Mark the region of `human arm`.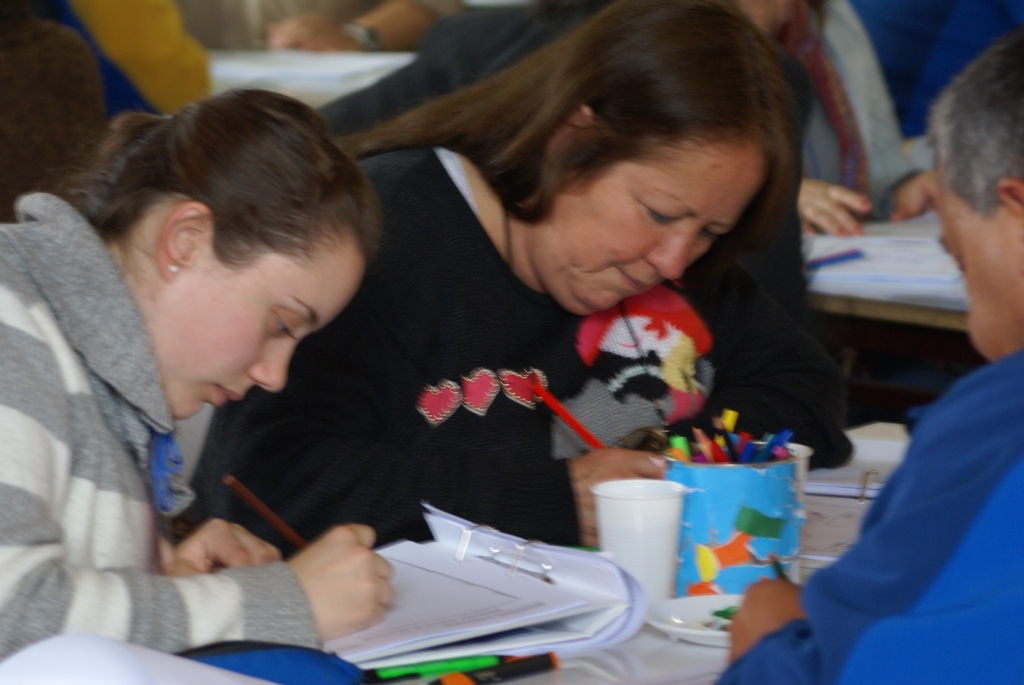
Region: crop(0, 351, 396, 659).
